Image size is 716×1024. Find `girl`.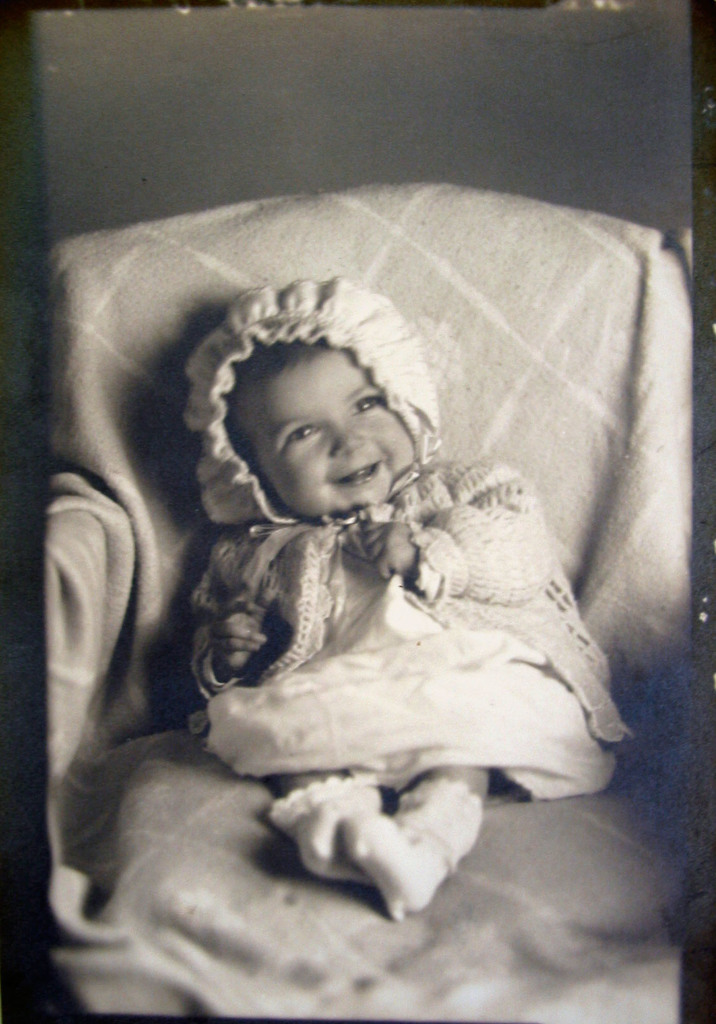
detection(177, 252, 630, 938).
